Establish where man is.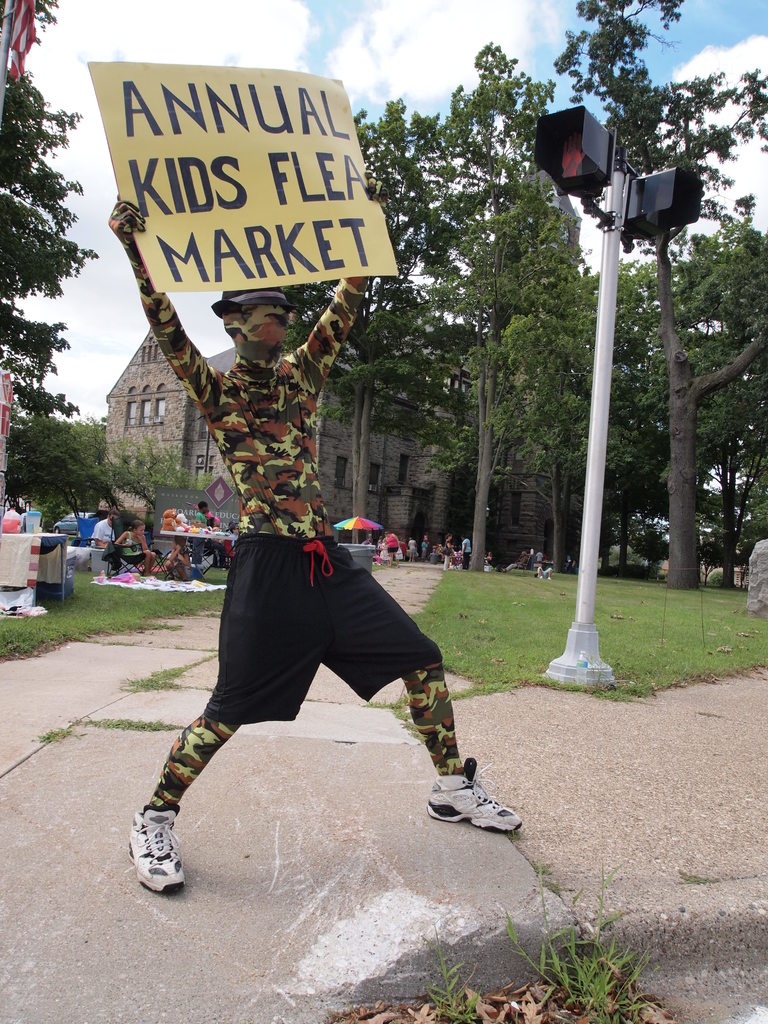
Established at <box>120,195,518,897</box>.
